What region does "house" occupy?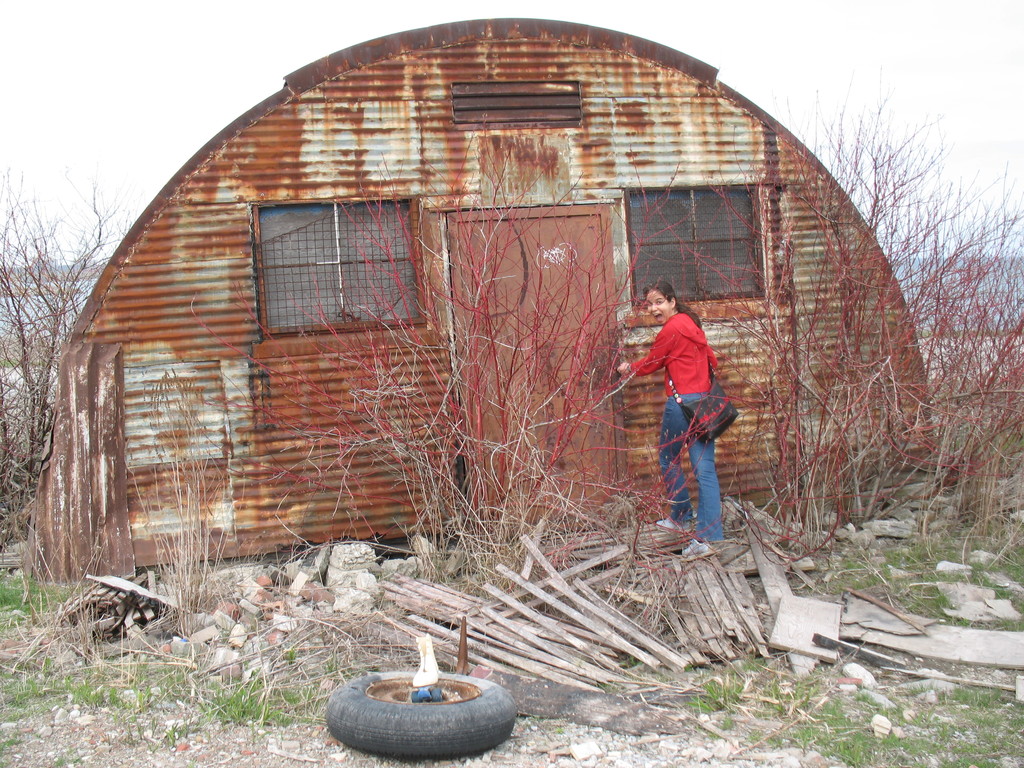
18/15/943/575.
